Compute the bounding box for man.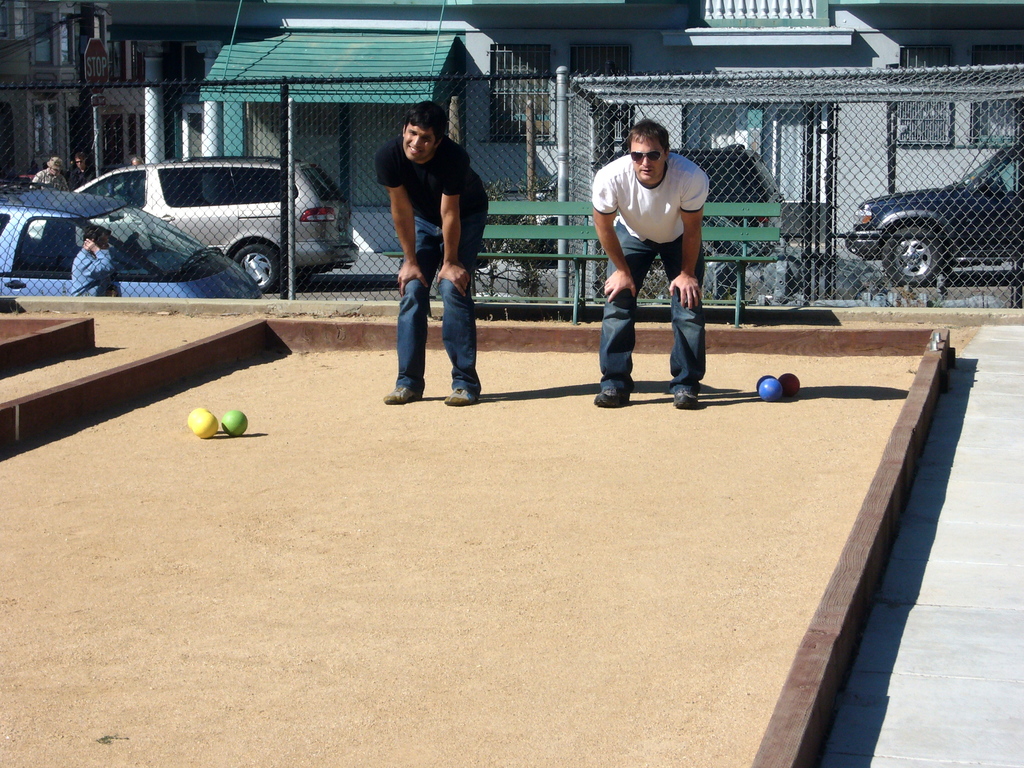
[x1=375, y1=105, x2=490, y2=412].
